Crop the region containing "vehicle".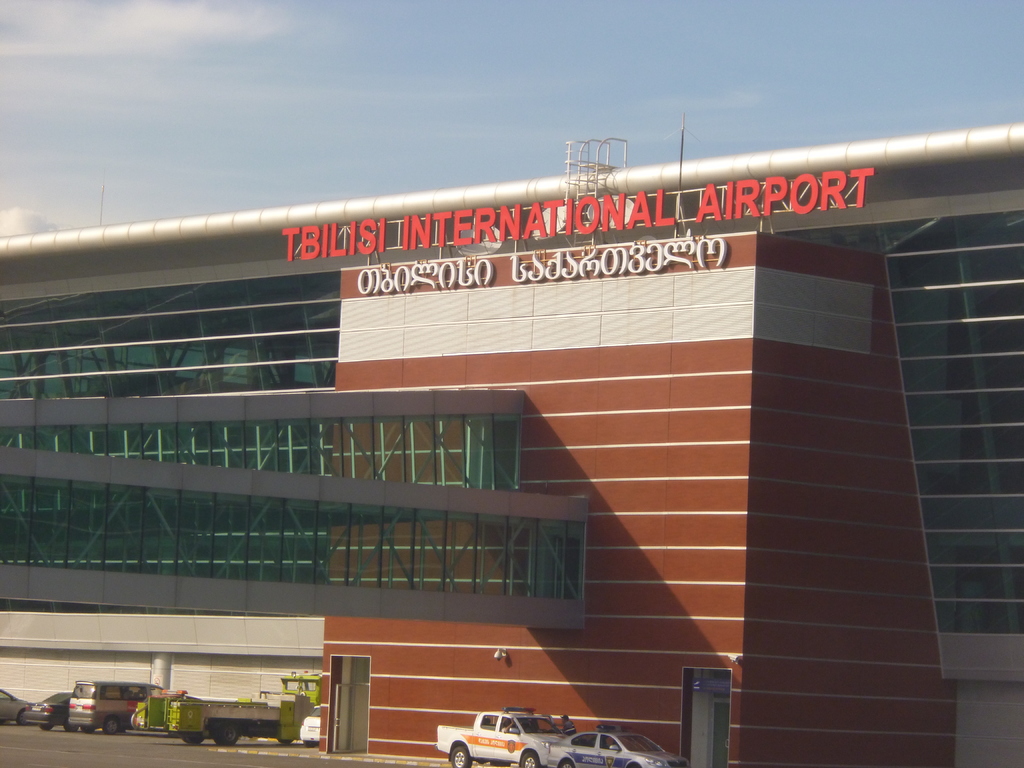
Crop region: crop(0, 688, 24, 720).
